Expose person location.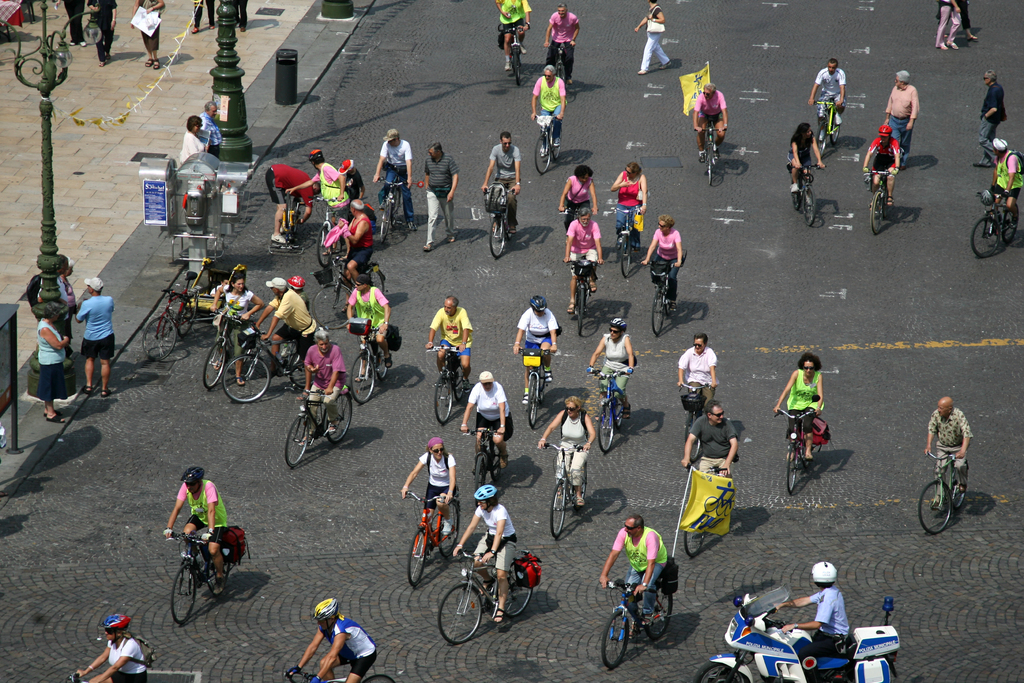
Exposed at <region>513, 295, 561, 406</region>.
